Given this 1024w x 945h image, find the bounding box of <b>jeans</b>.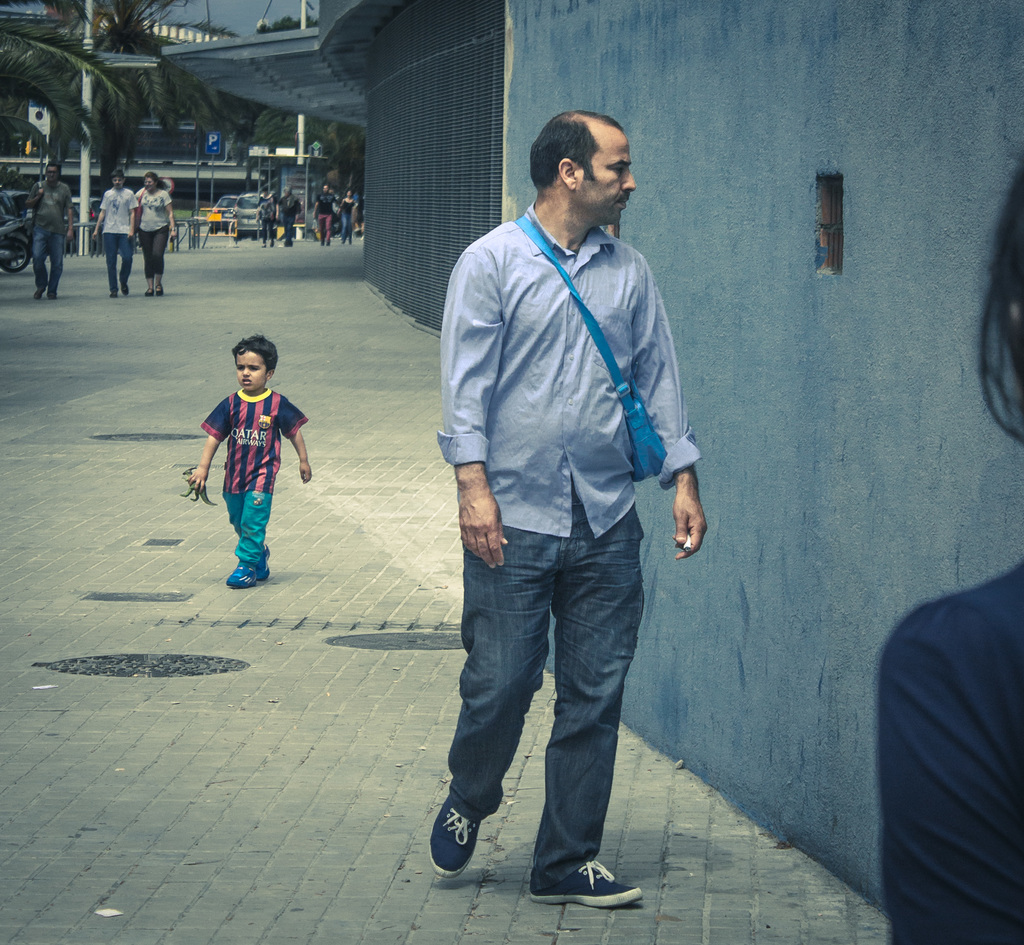
[32, 227, 67, 291].
